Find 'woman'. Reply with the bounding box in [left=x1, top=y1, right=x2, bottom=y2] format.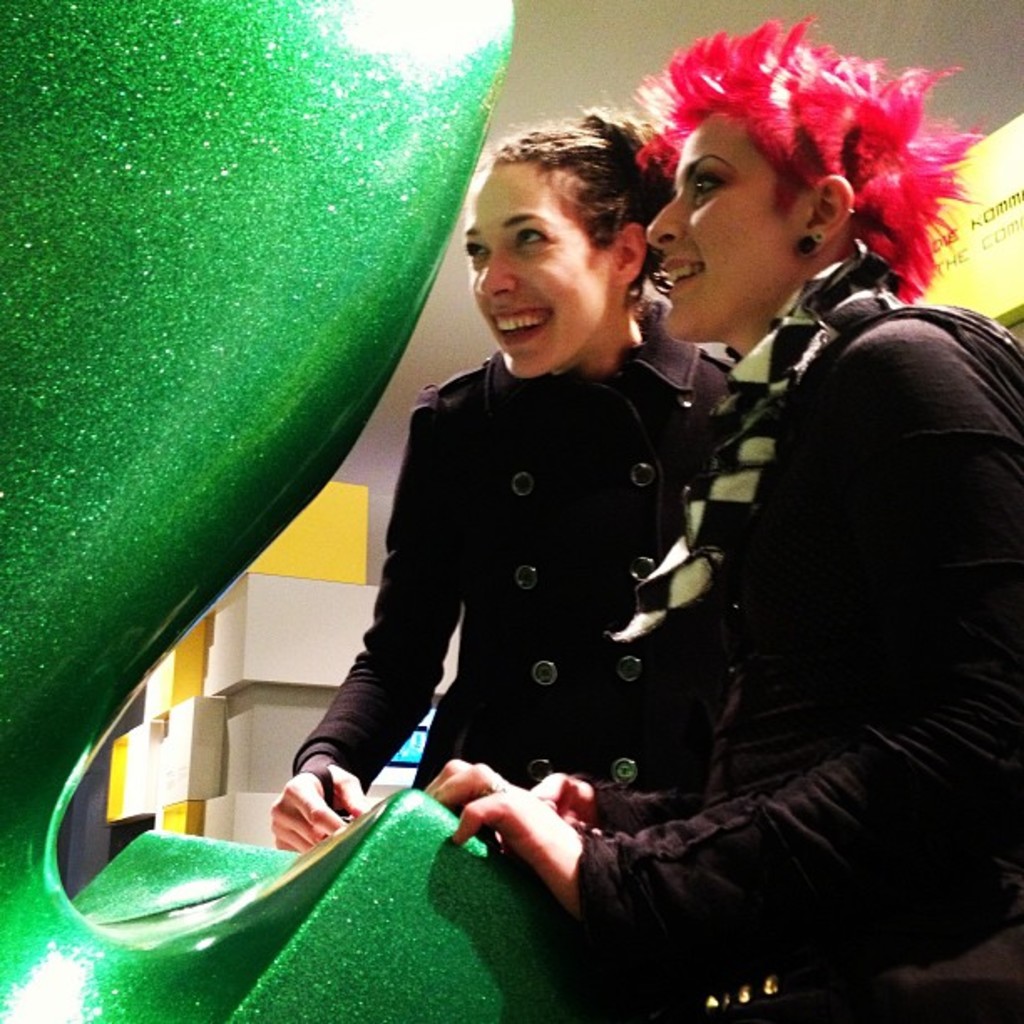
[left=571, top=37, right=997, bottom=1022].
